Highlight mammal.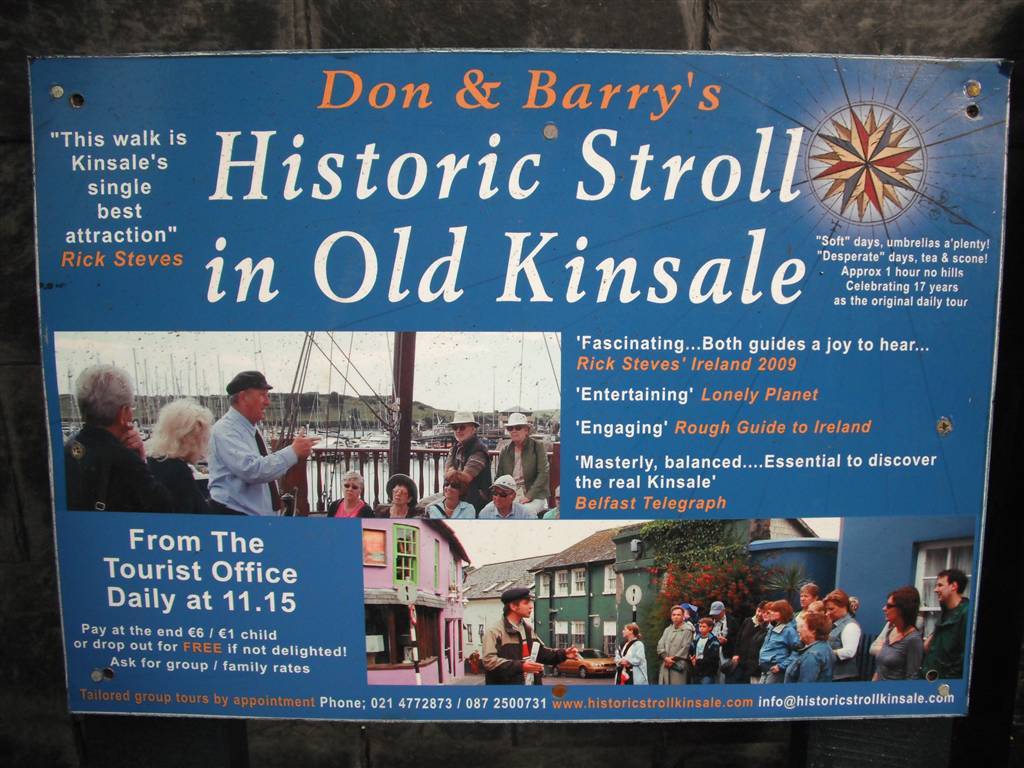
Highlighted region: 544 487 563 518.
